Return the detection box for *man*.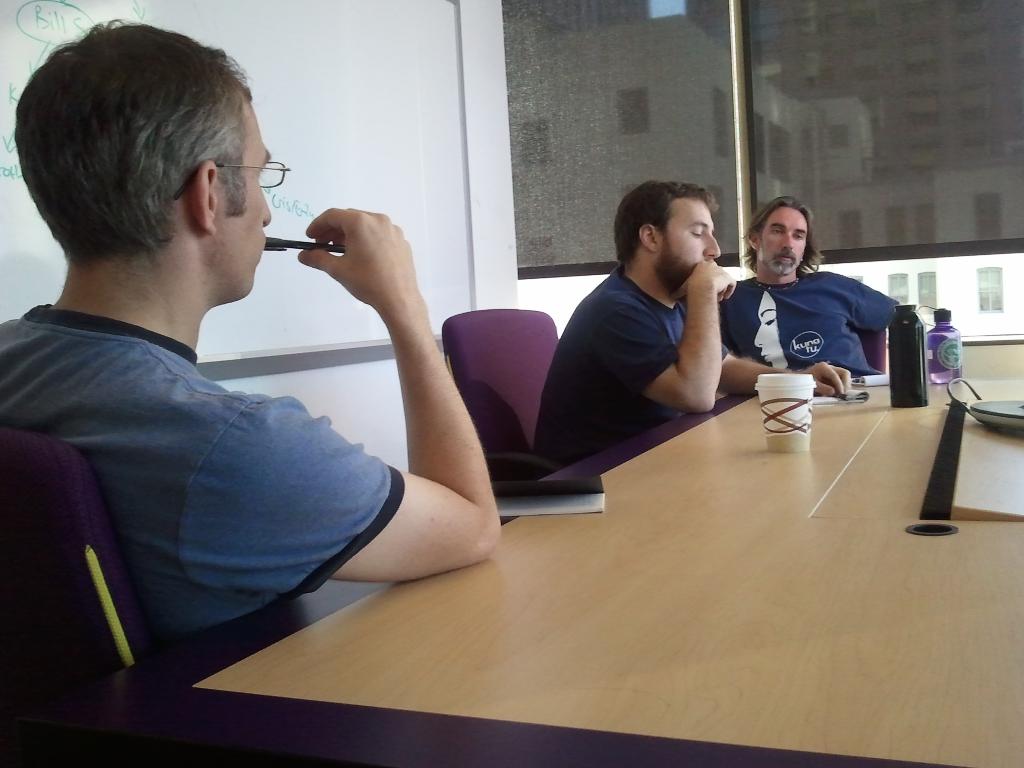
locate(717, 195, 902, 380).
